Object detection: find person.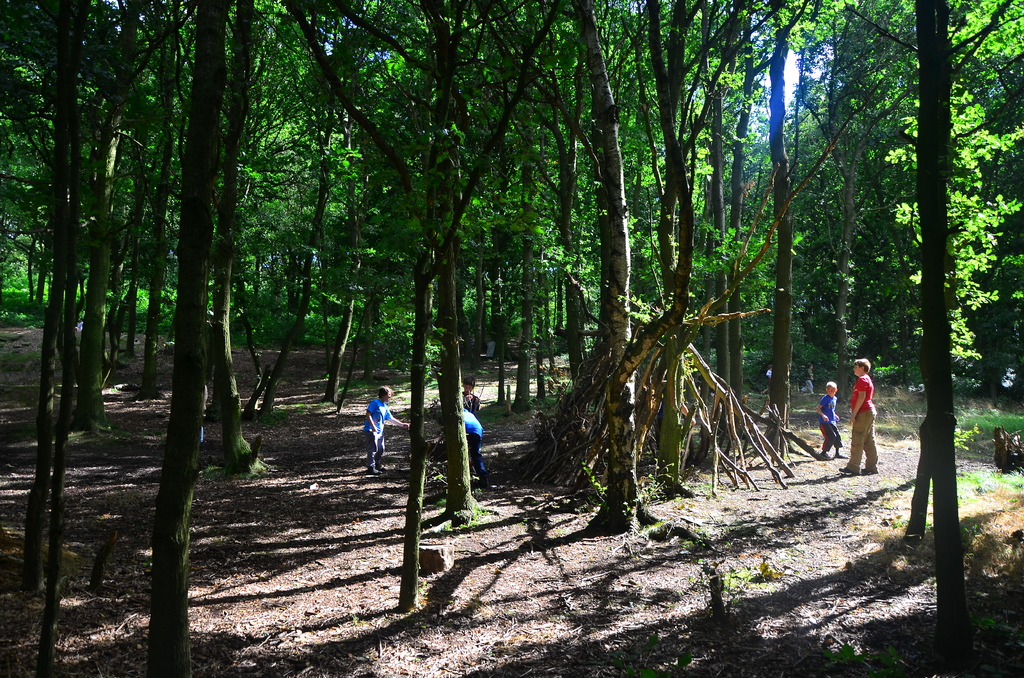
<box>814,382,843,465</box>.
